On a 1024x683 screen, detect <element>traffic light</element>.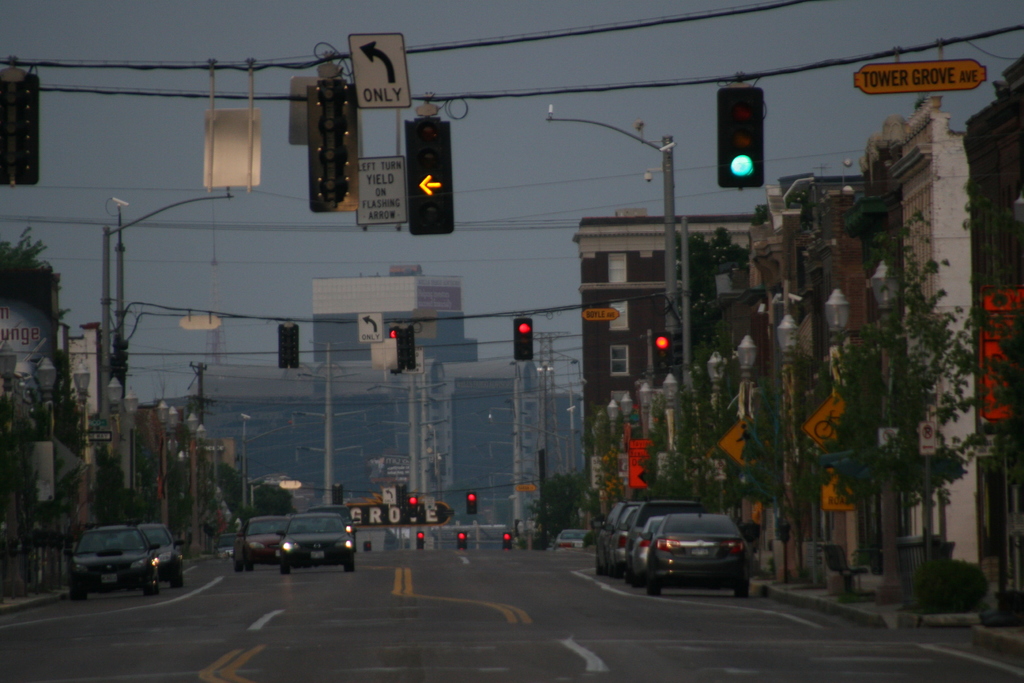
[111, 332, 129, 377].
